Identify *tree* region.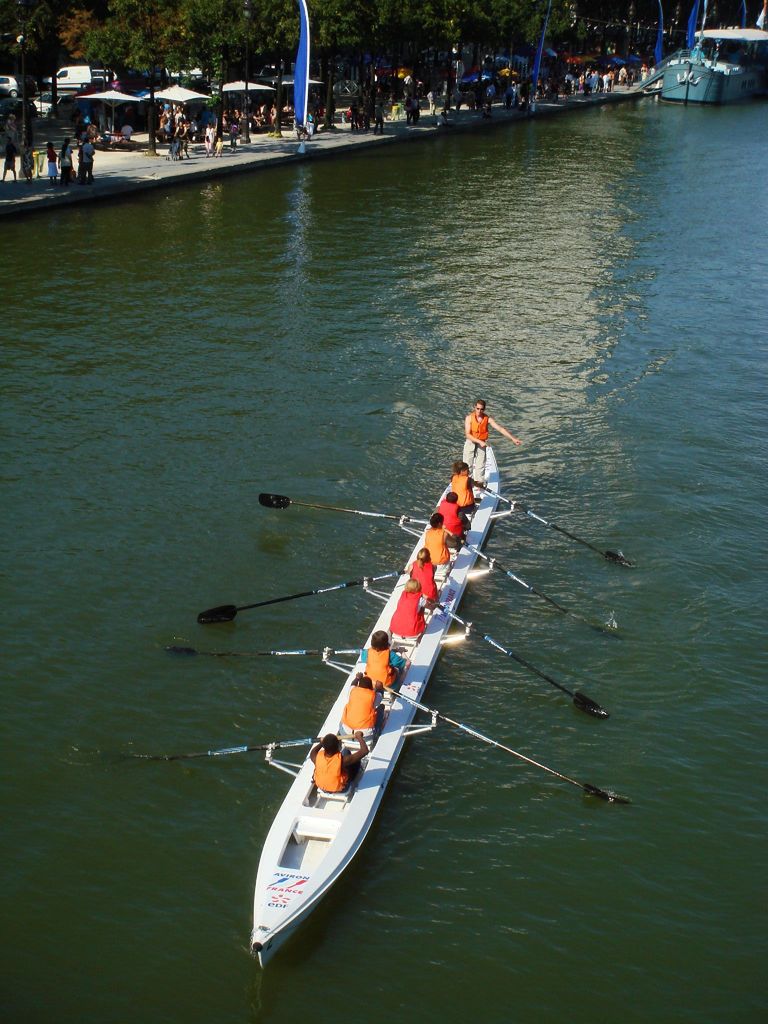
Region: x1=0, y1=1, x2=66, y2=180.
